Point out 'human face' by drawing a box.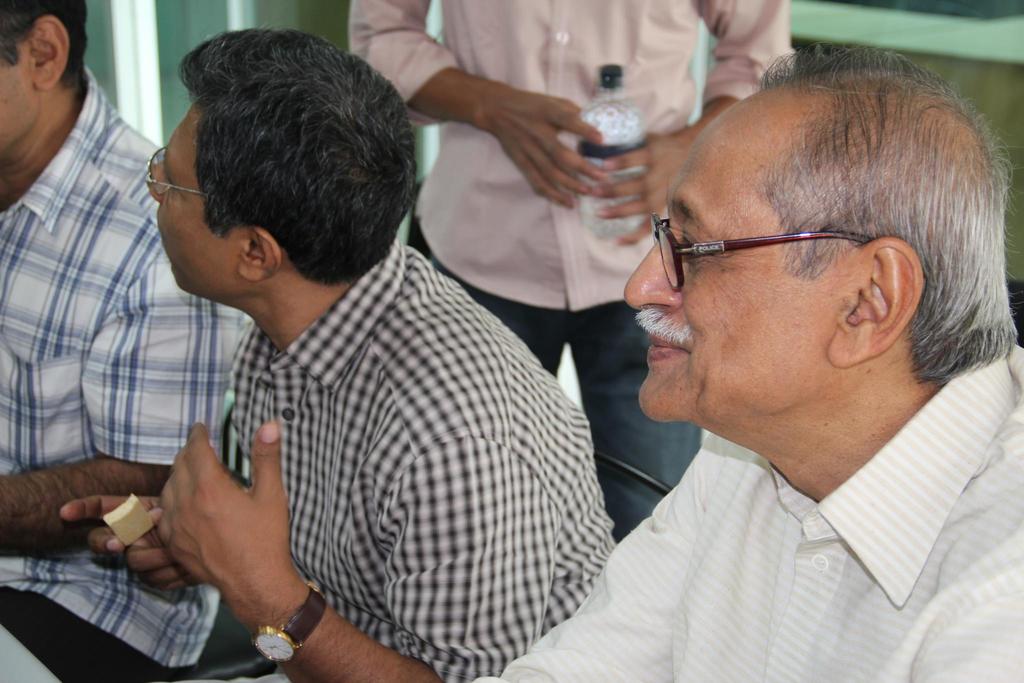
BBox(0, 52, 36, 148).
